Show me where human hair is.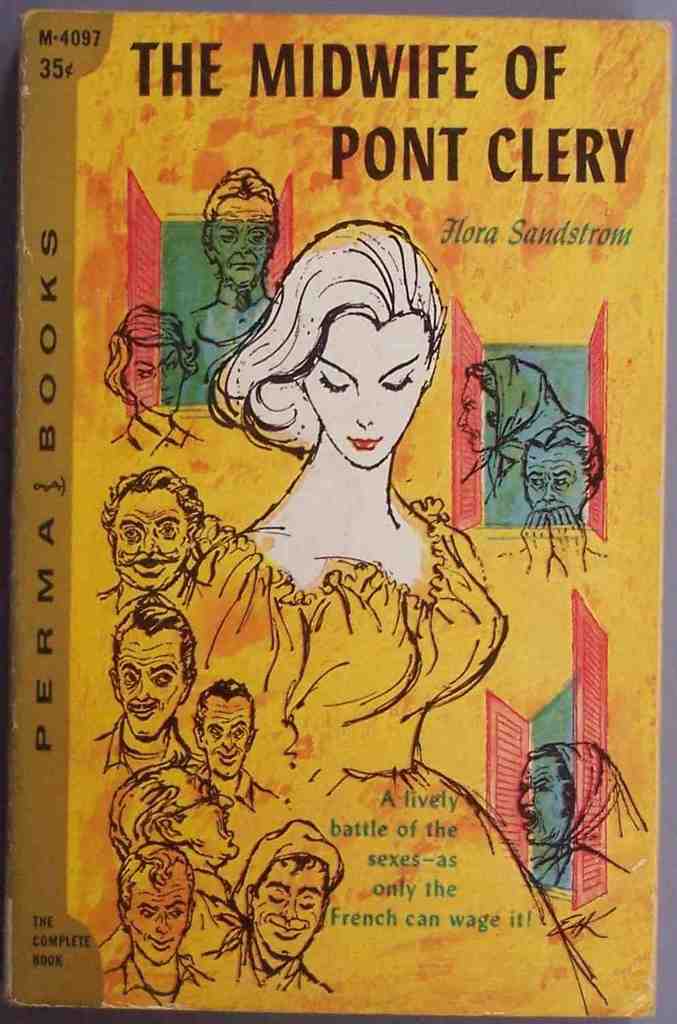
human hair is at crop(198, 168, 283, 252).
